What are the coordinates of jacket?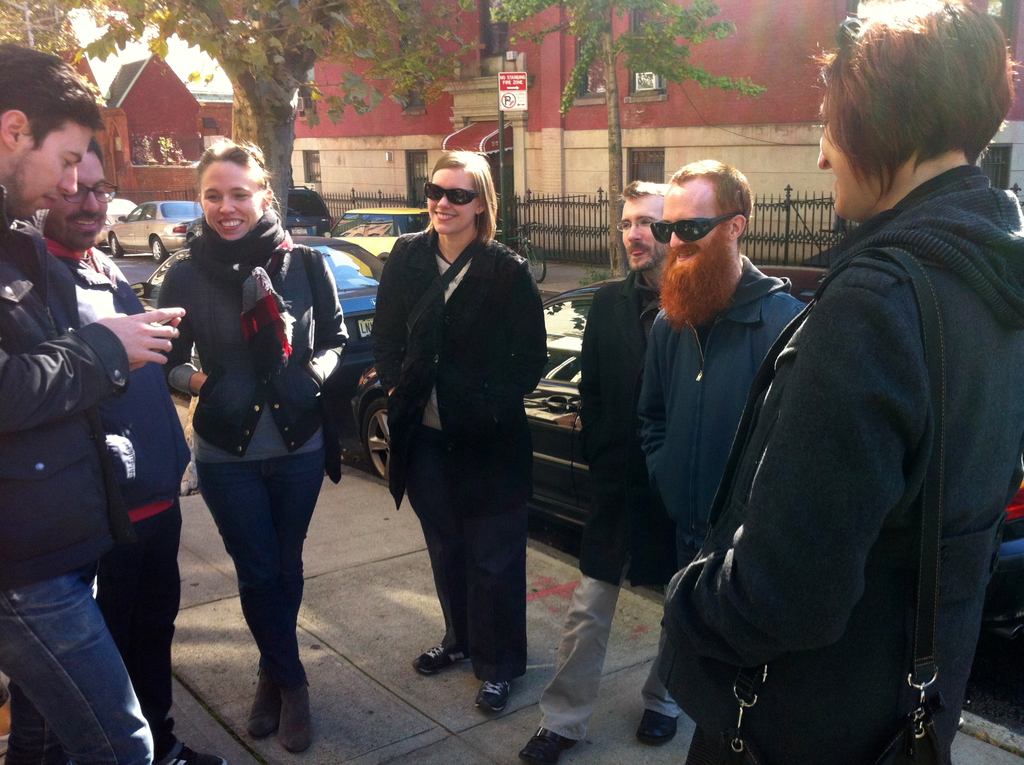
bbox(0, 182, 142, 593).
